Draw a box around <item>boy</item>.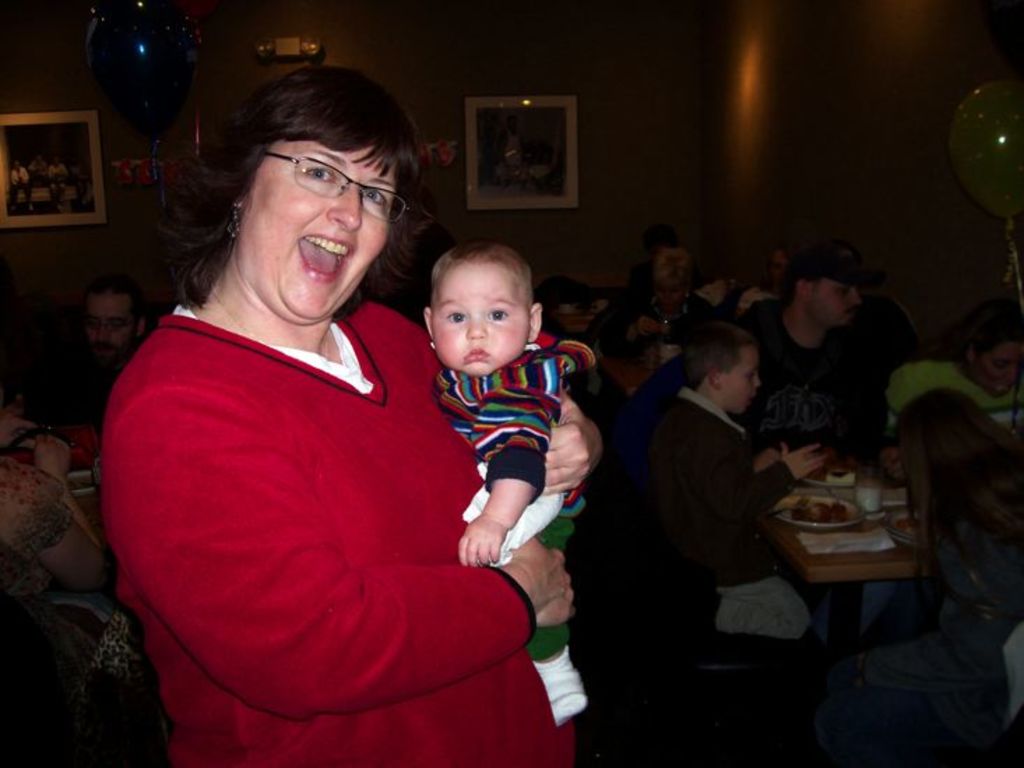
box=[402, 233, 597, 723].
